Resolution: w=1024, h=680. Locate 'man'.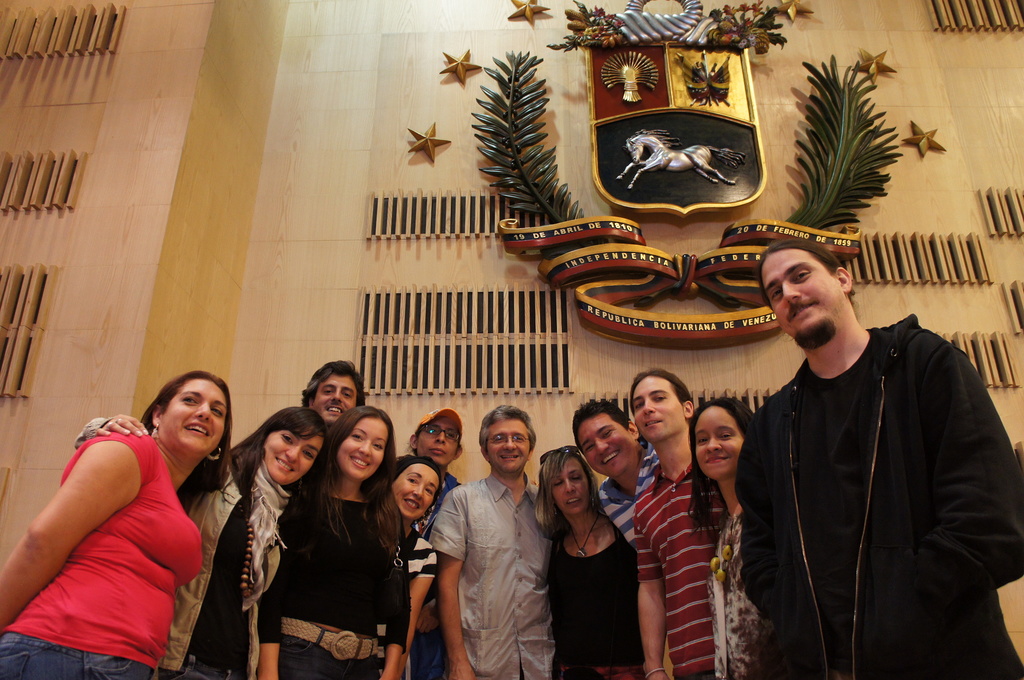
426,407,557,679.
